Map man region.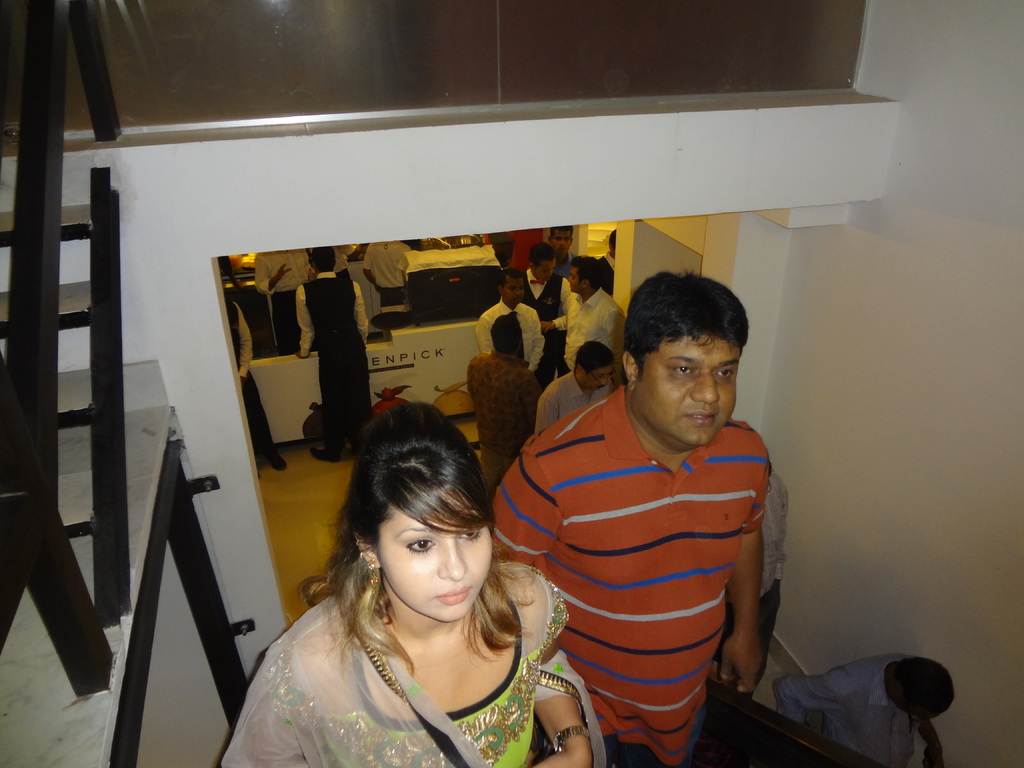
Mapped to 525,336,630,444.
